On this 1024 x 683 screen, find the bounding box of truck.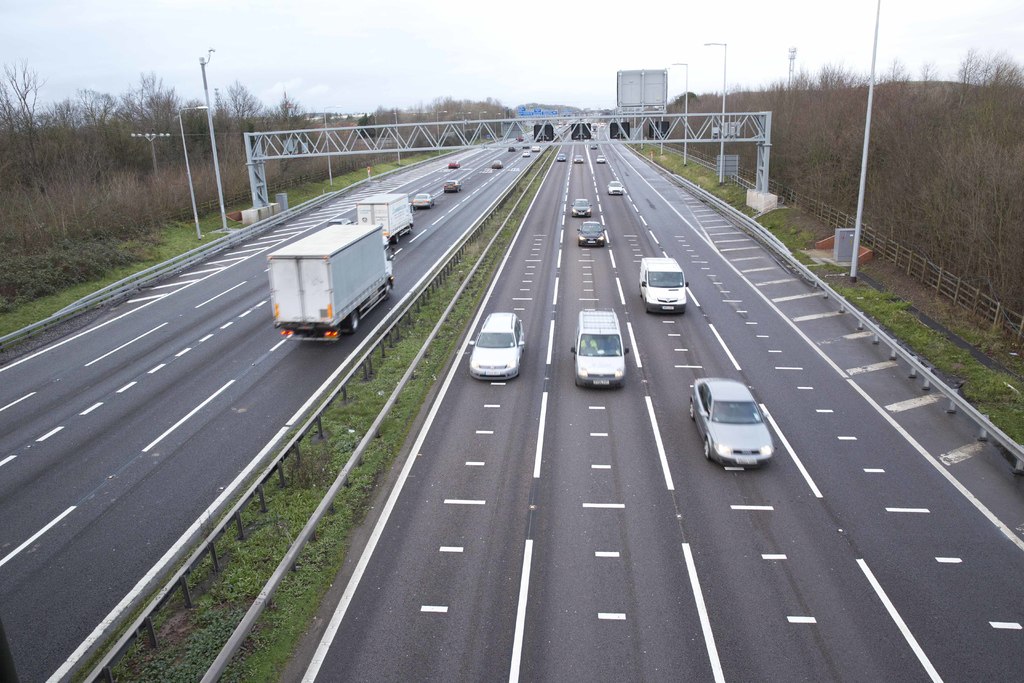
Bounding box: box(570, 308, 627, 393).
